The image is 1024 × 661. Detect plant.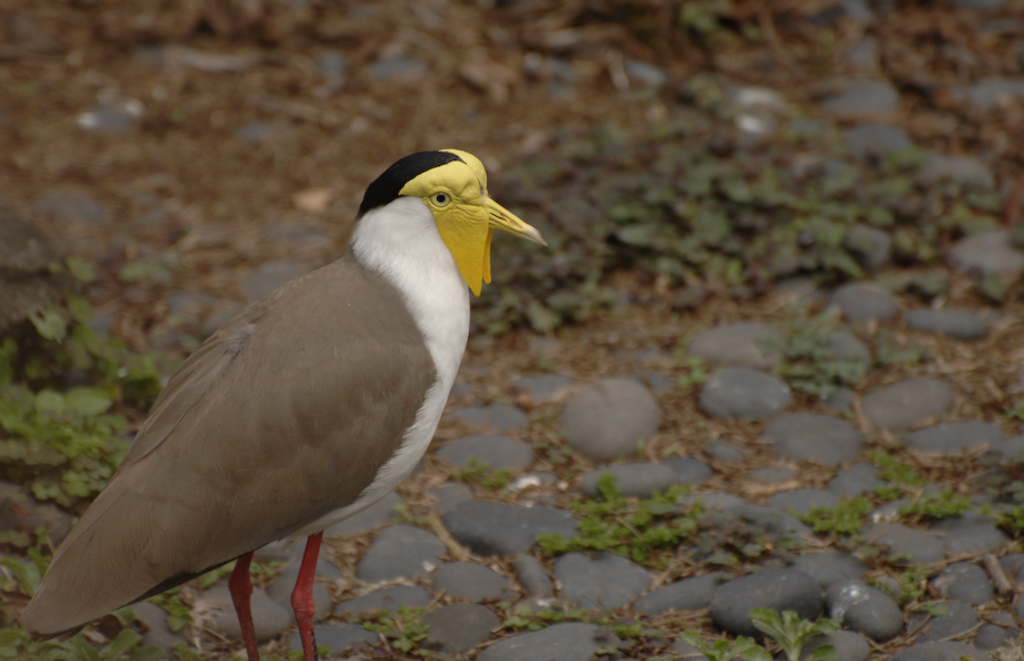
Detection: Rect(604, 618, 654, 660).
